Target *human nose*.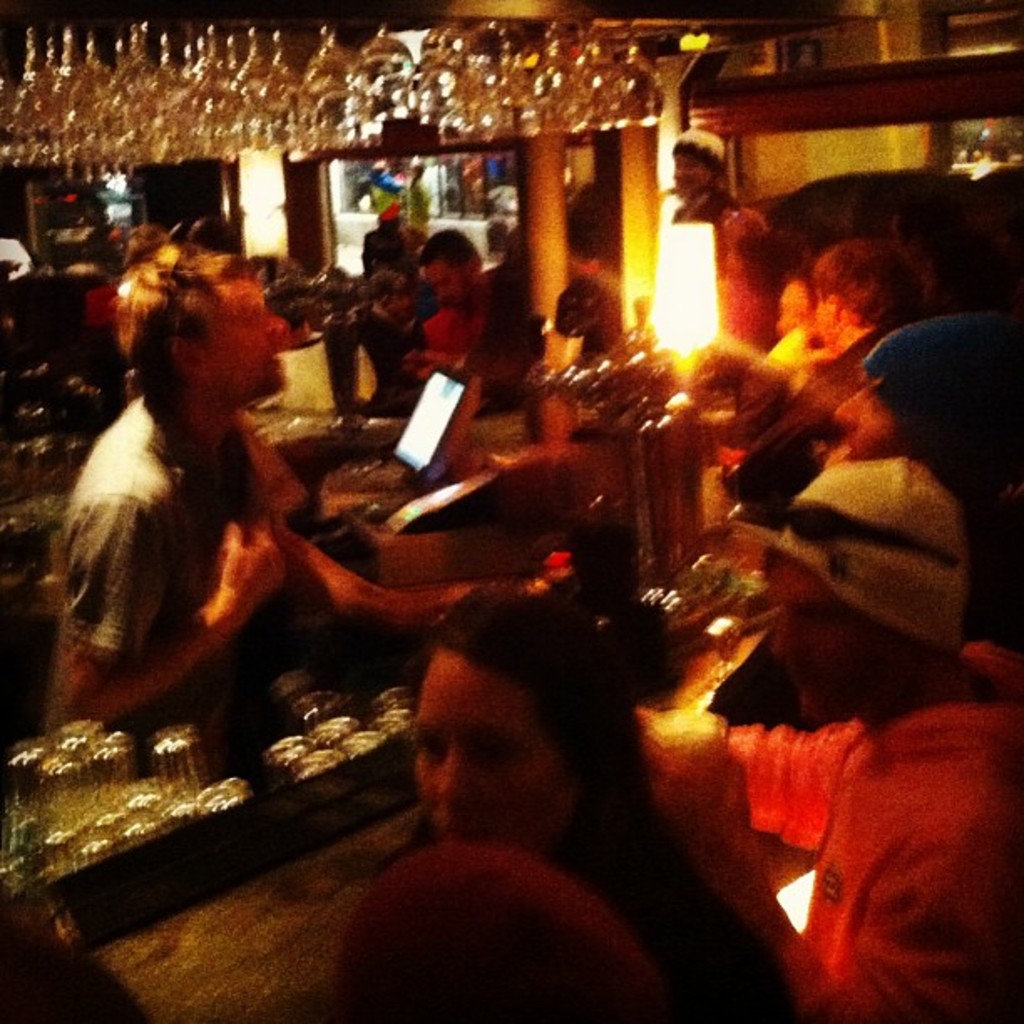
Target region: <region>835, 390, 865, 420</region>.
